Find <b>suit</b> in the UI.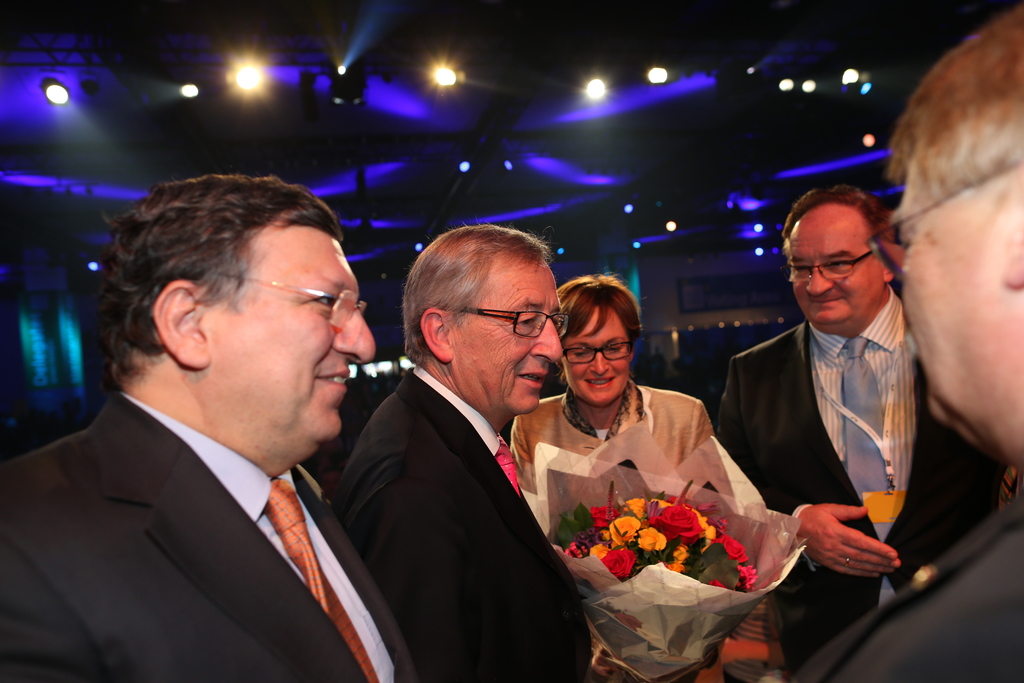
UI element at box(714, 287, 1016, 676).
